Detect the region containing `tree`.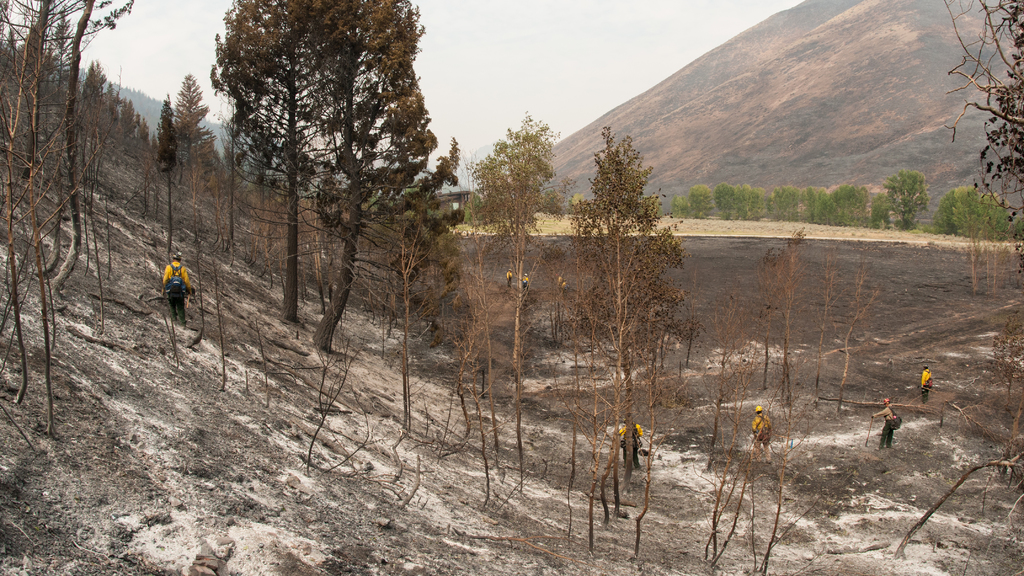
826/179/866/222.
